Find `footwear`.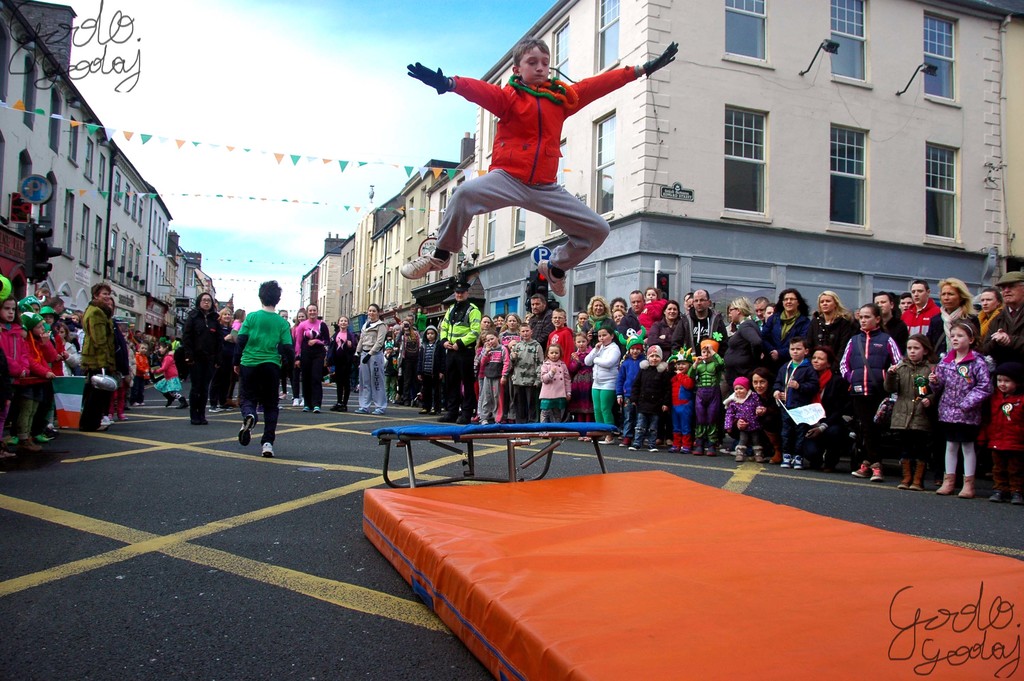
300/404/313/414.
